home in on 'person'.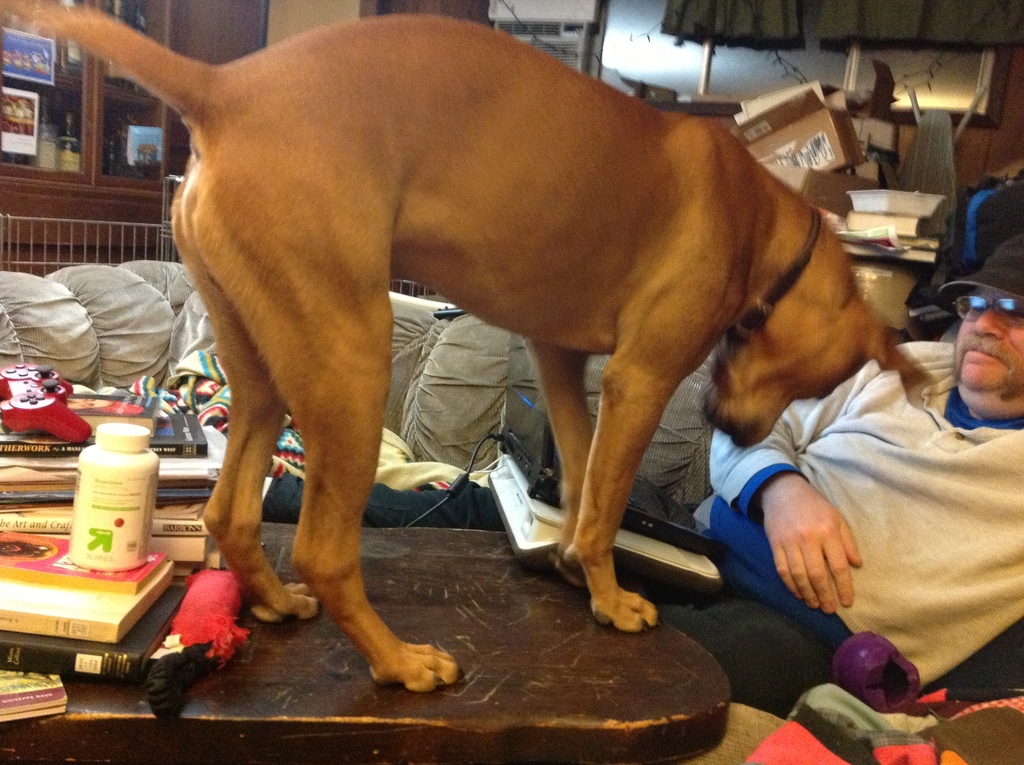
Homed in at Rect(665, 229, 1023, 737).
